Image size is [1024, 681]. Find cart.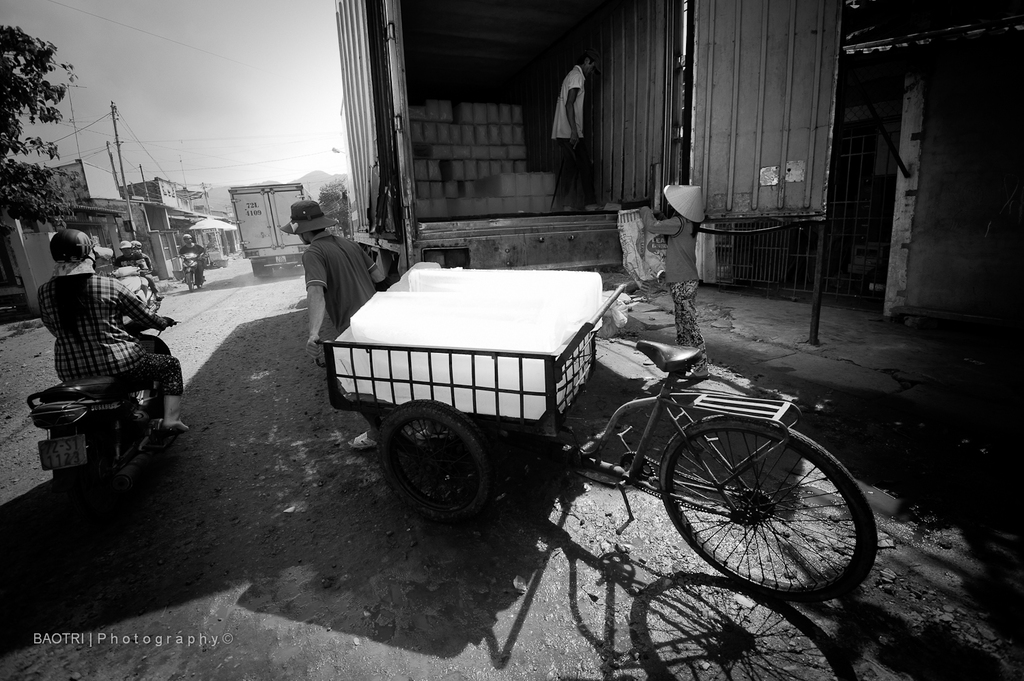
(315,286,878,603).
